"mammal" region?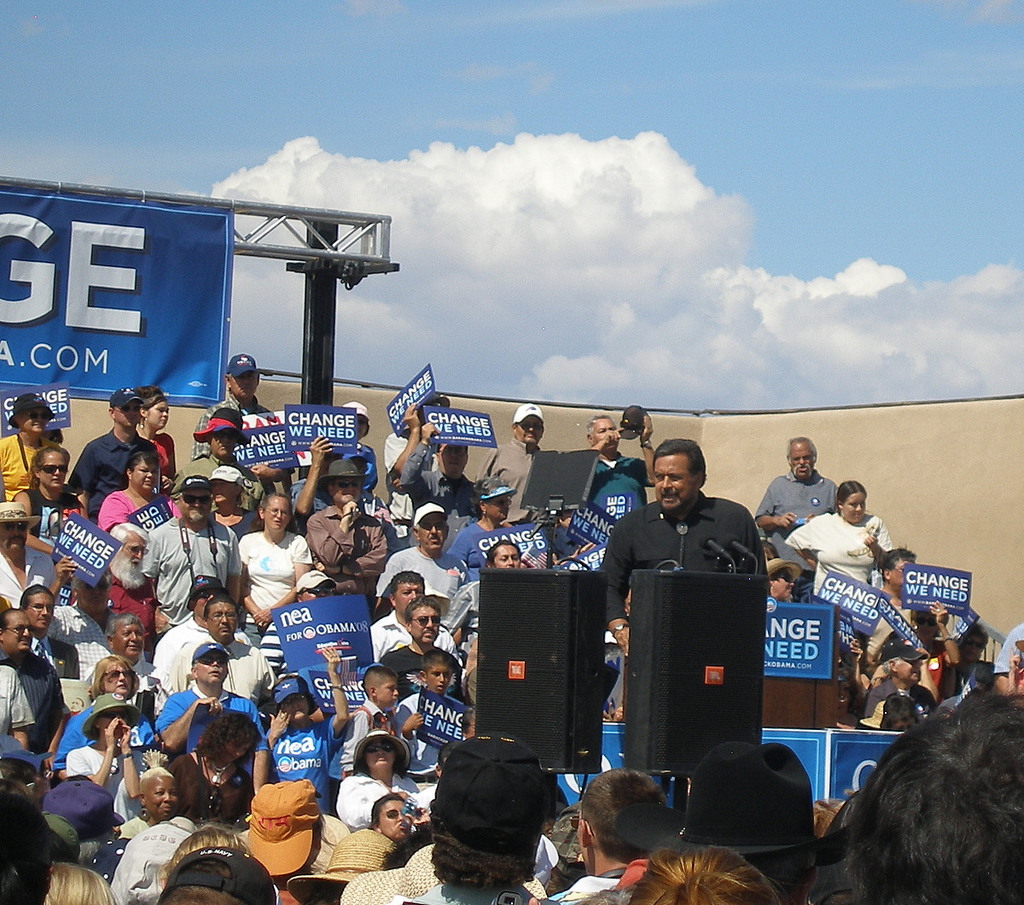
(x1=448, y1=538, x2=555, y2=644)
